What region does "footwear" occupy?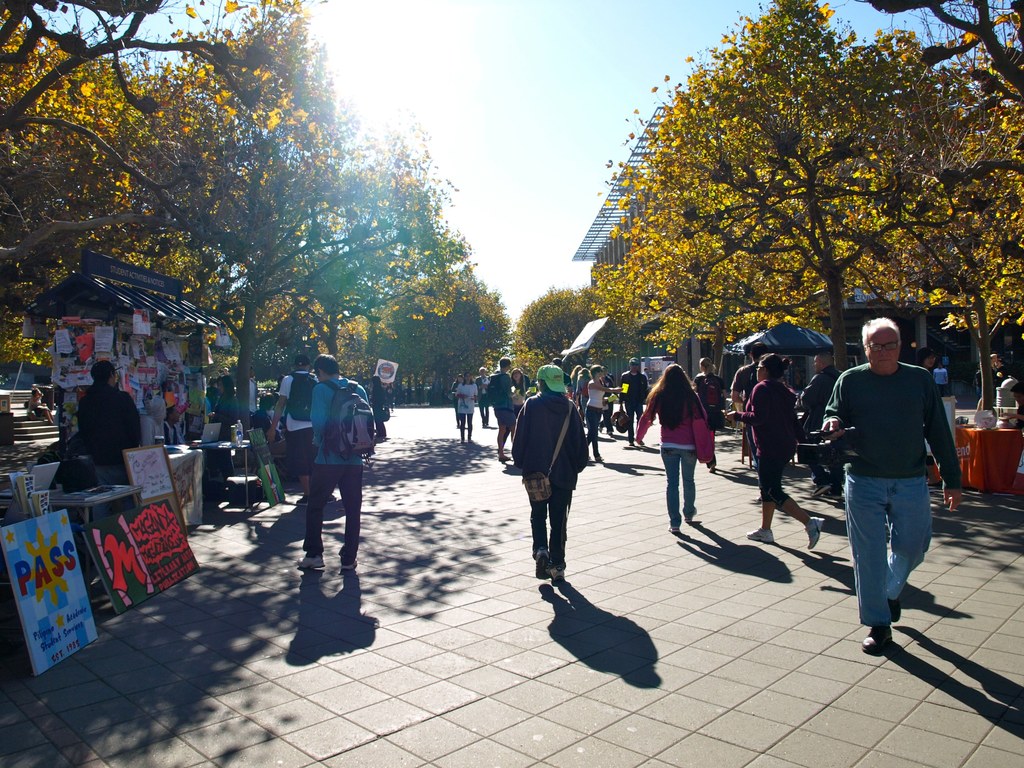
{"left": 833, "top": 485, "right": 845, "bottom": 500}.
